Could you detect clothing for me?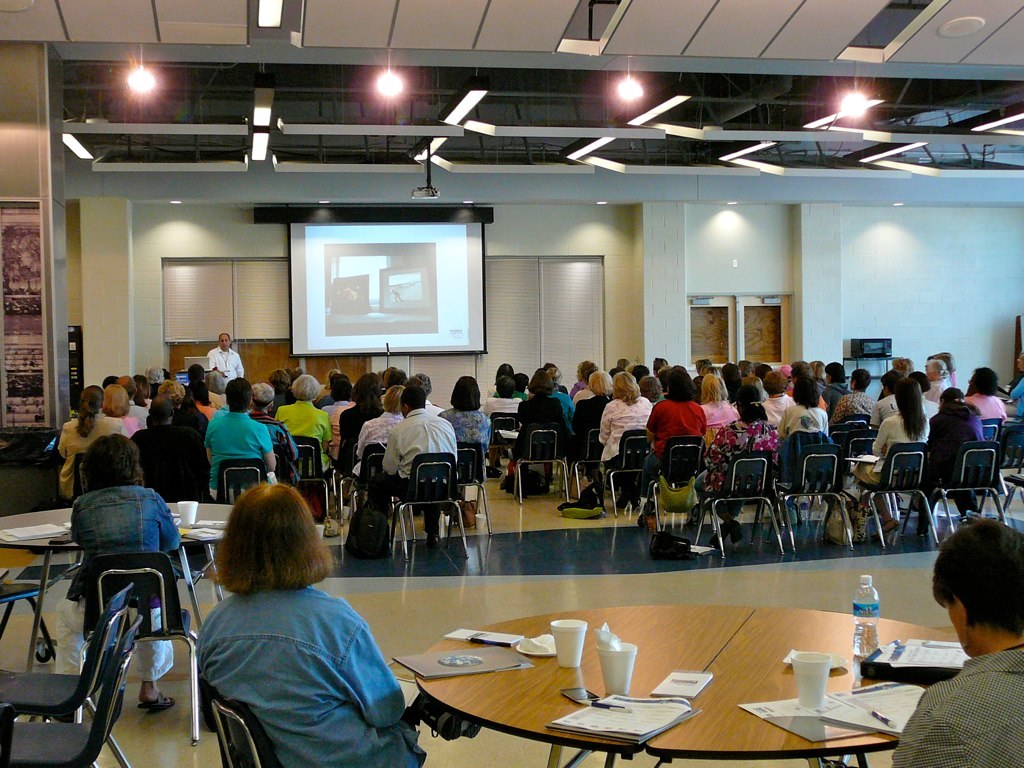
Detection result: x1=204 y1=347 x2=243 y2=385.
